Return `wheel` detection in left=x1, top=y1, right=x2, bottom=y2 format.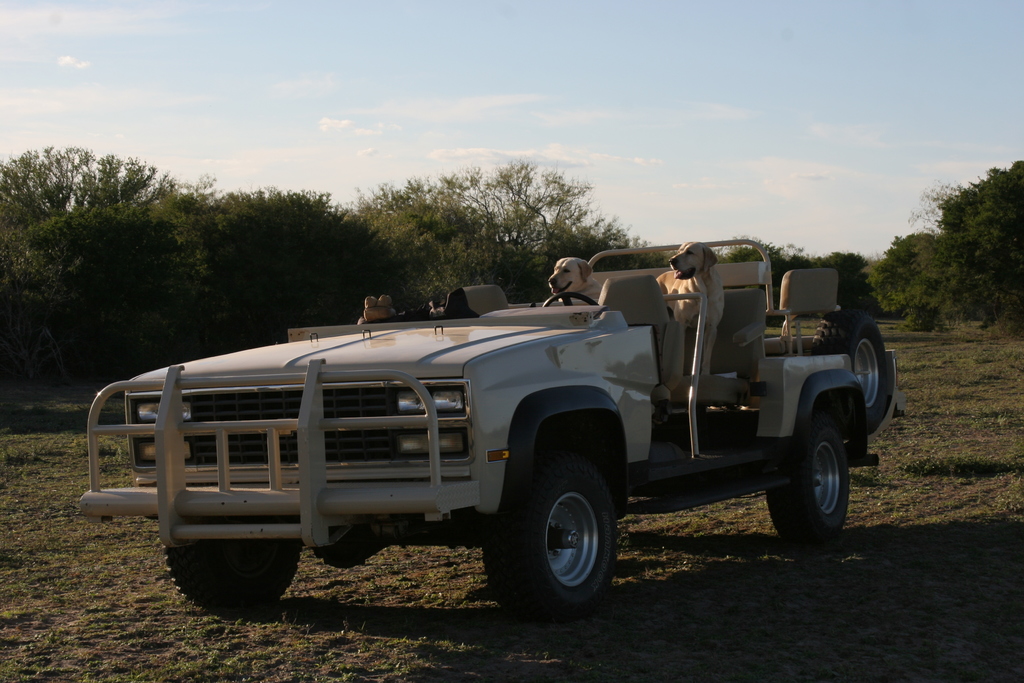
left=542, top=293, right=598, bottom=308.
